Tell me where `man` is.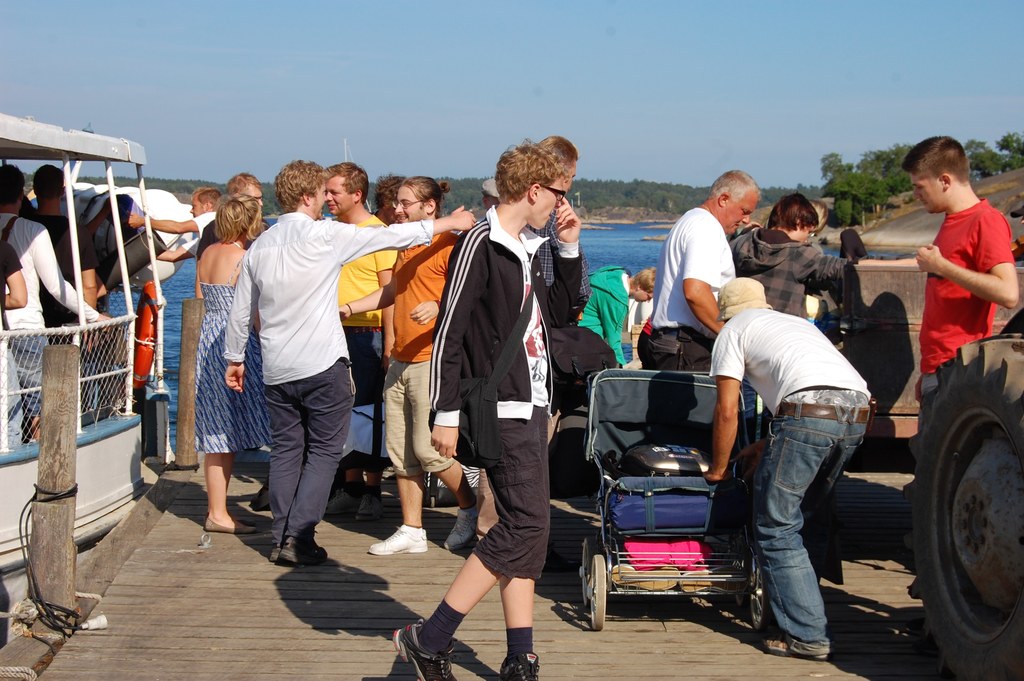
`man` is at 28 165 99 366.
